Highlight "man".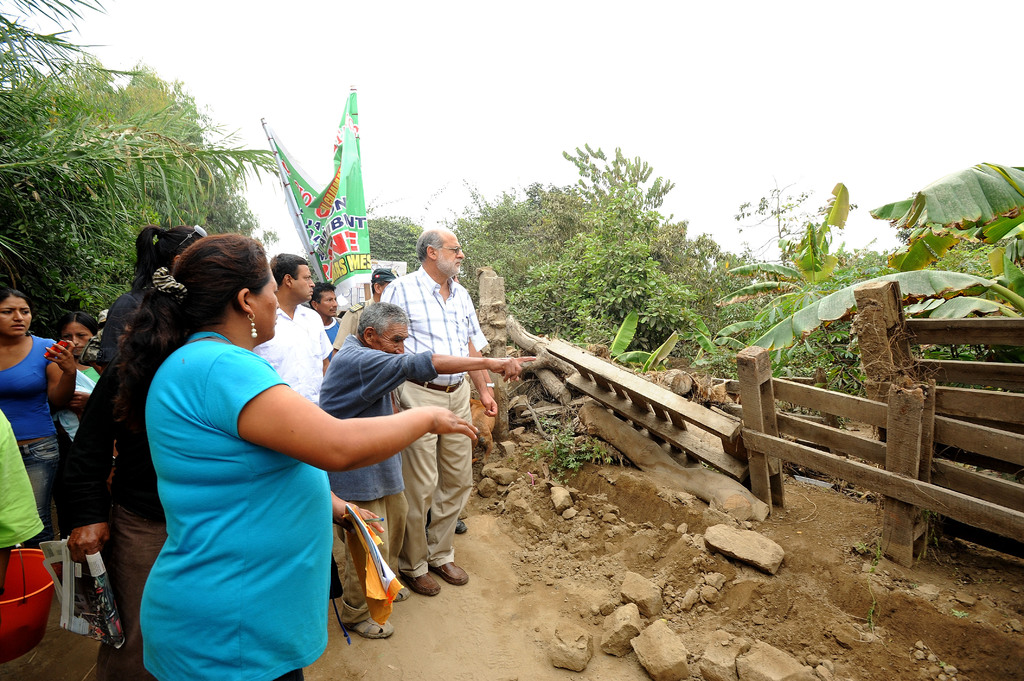
Highlighted region: crop(247, 253, 332, 409).
